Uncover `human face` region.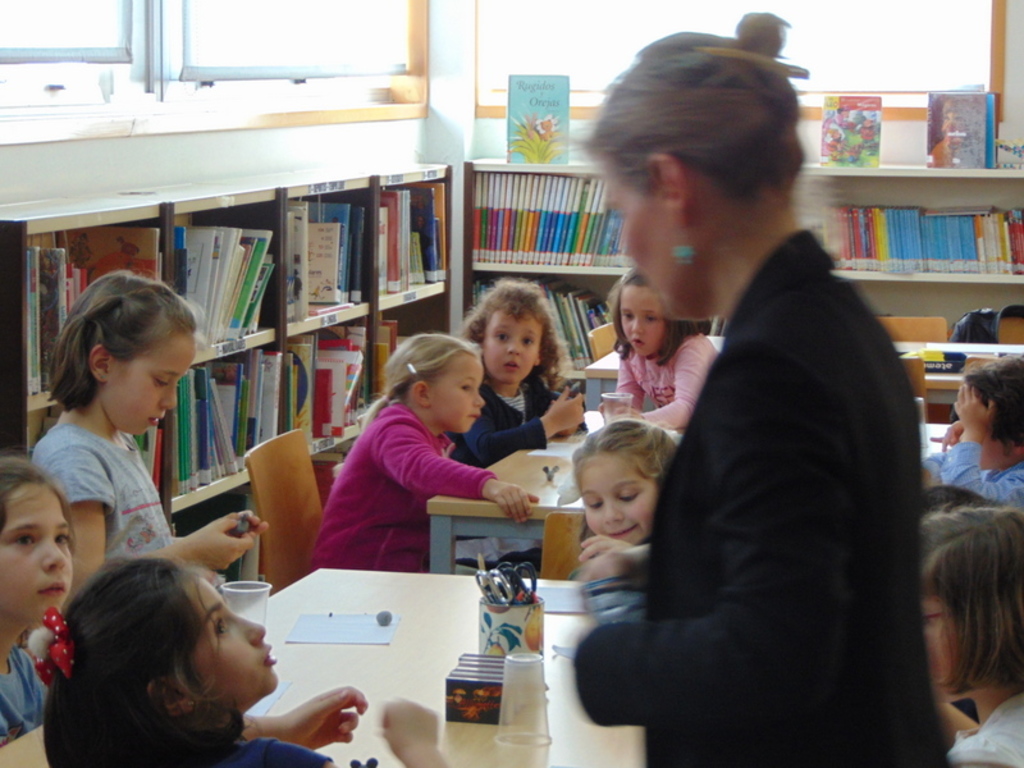
Uncovered: [left=1, top=483, right=77, bottom=628].
